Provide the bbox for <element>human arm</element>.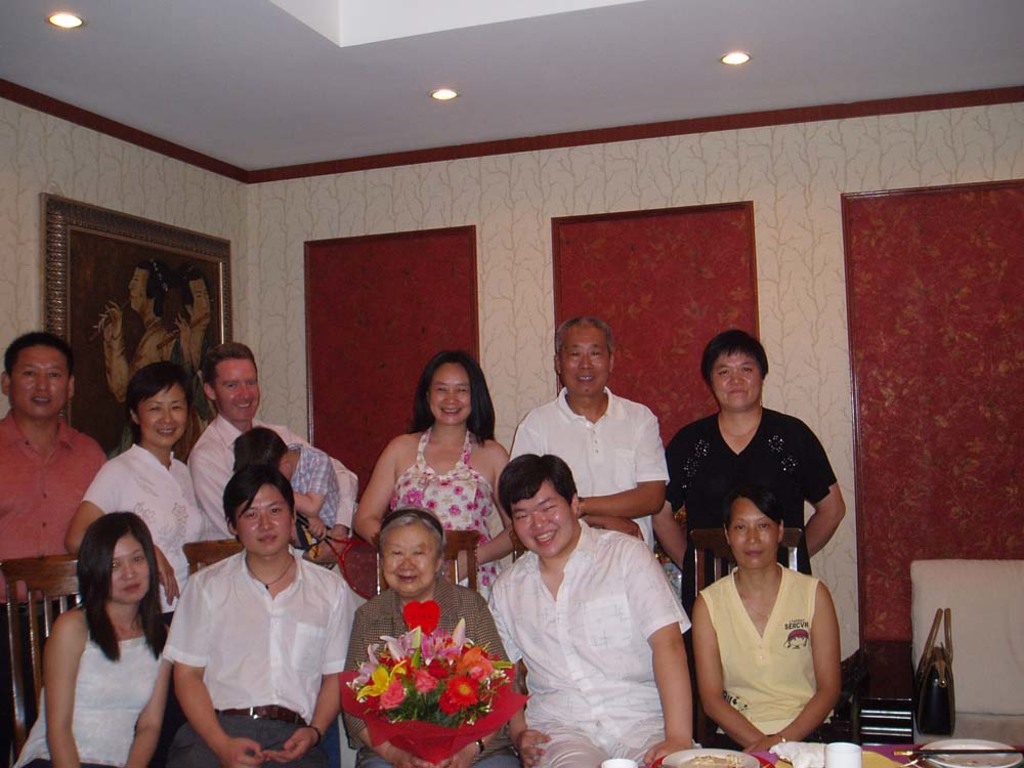
342, 598, 436, 767.
